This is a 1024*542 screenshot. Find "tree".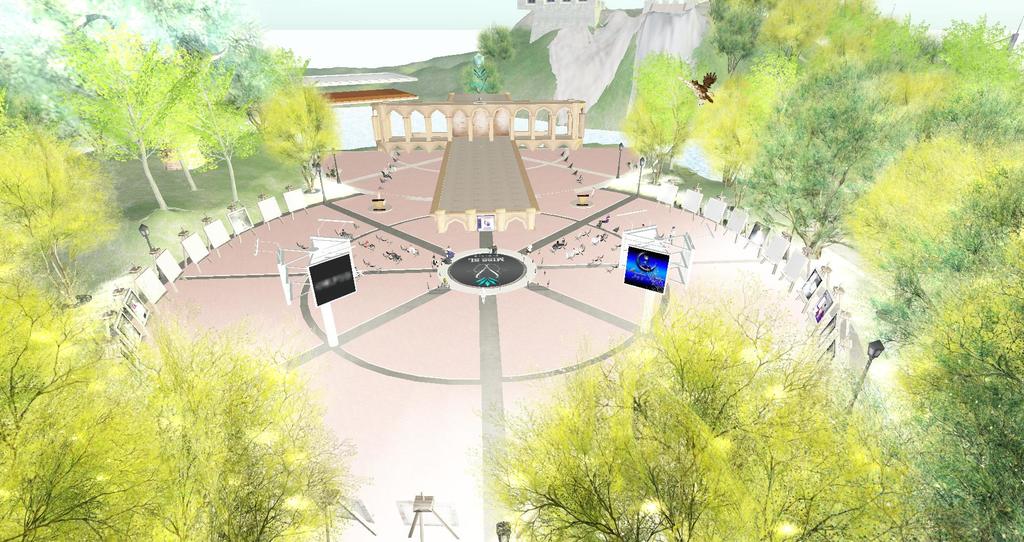
Bounding box: 618, 48, 703, 187.
